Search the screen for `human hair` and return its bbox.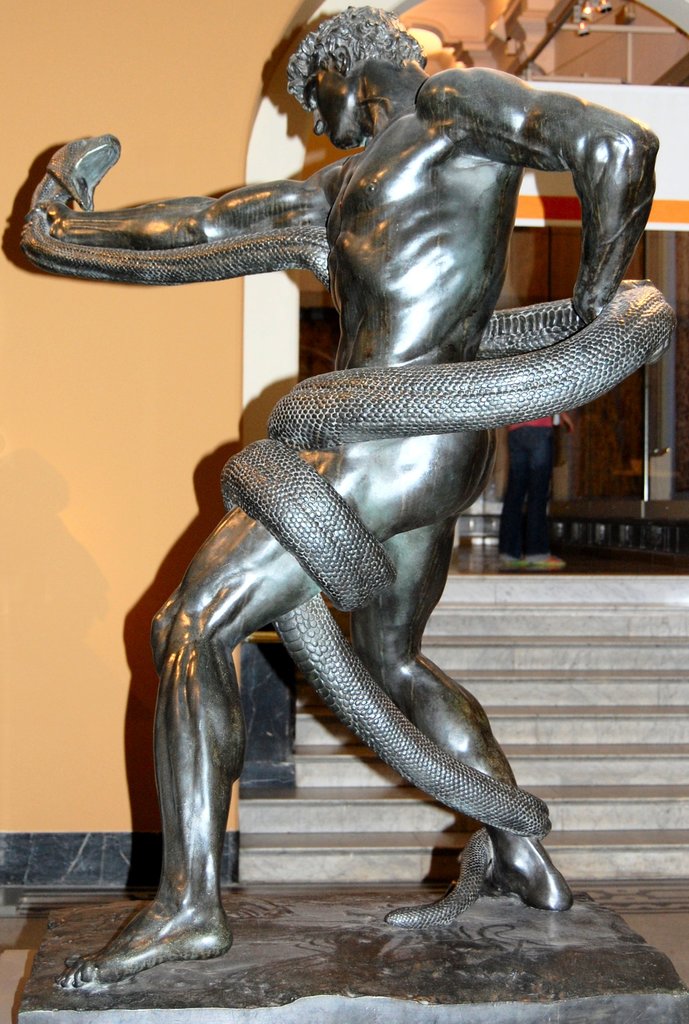
Found: (287,15,419,69).
